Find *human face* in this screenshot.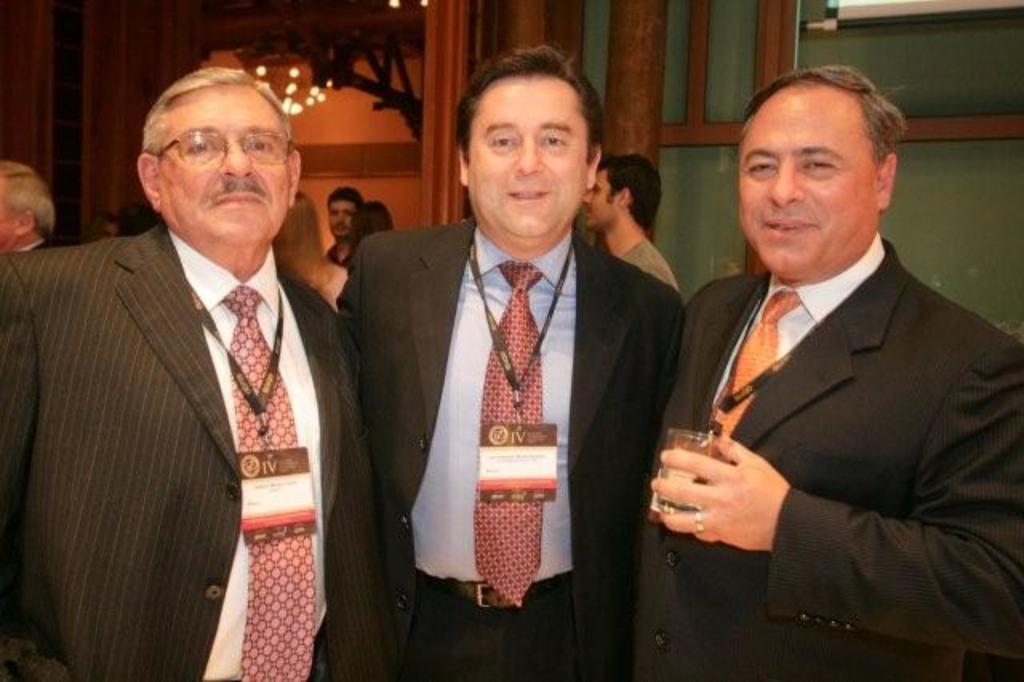
The bounding box for *human face* is [left=466, top=75, right=592, bottom=237].
